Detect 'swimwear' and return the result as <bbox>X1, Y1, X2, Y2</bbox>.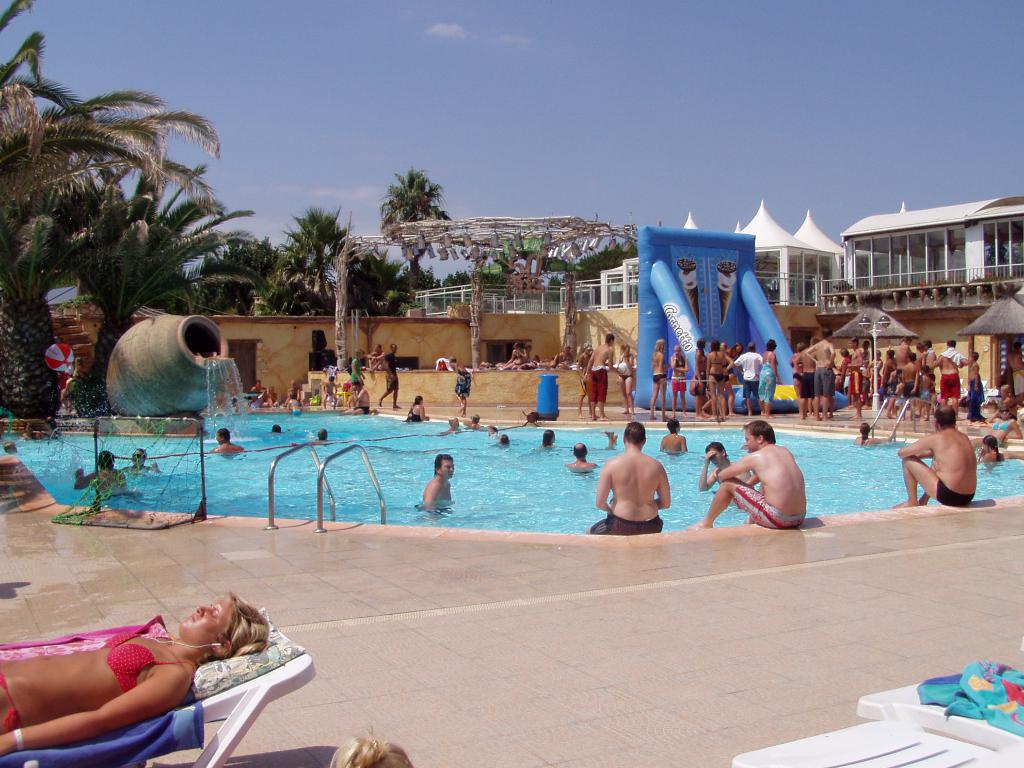
<bbox>515, 358, 527, 364</bbox>.
